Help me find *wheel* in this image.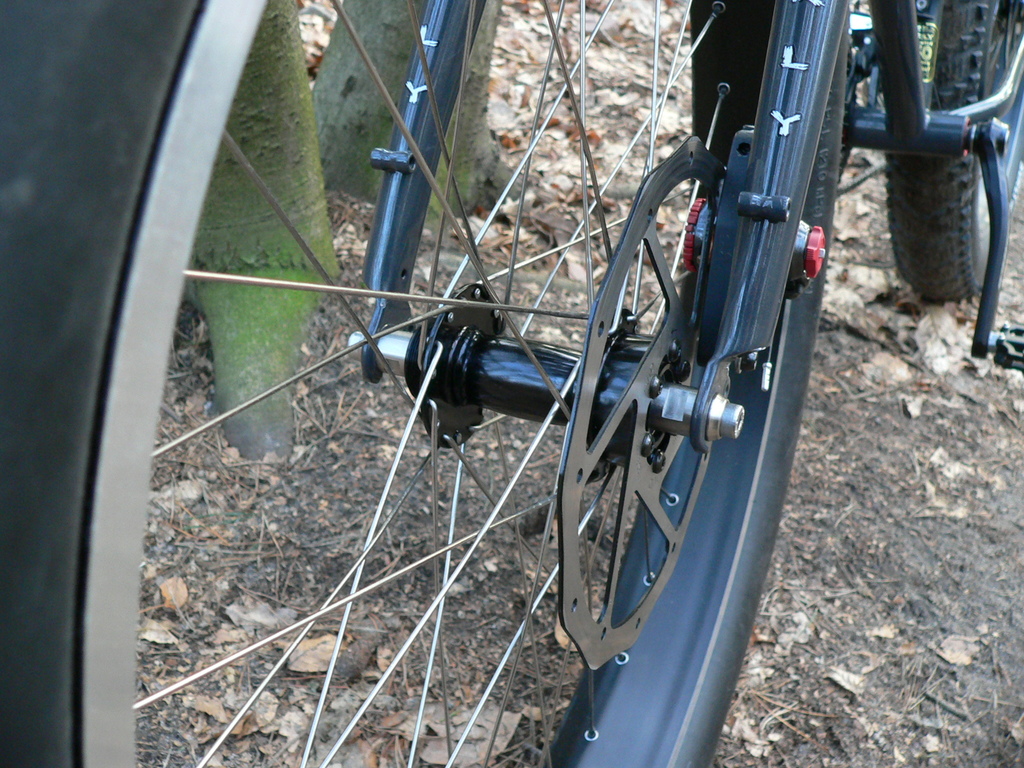
Found it: 0, 0, 854, 767.
